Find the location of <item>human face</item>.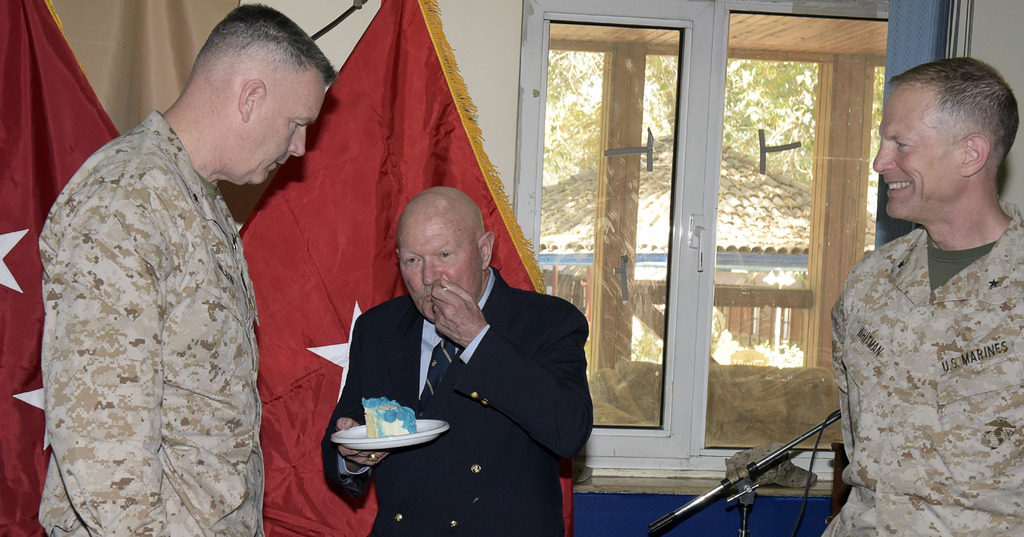
Location: (865, 82, 963, 220).
